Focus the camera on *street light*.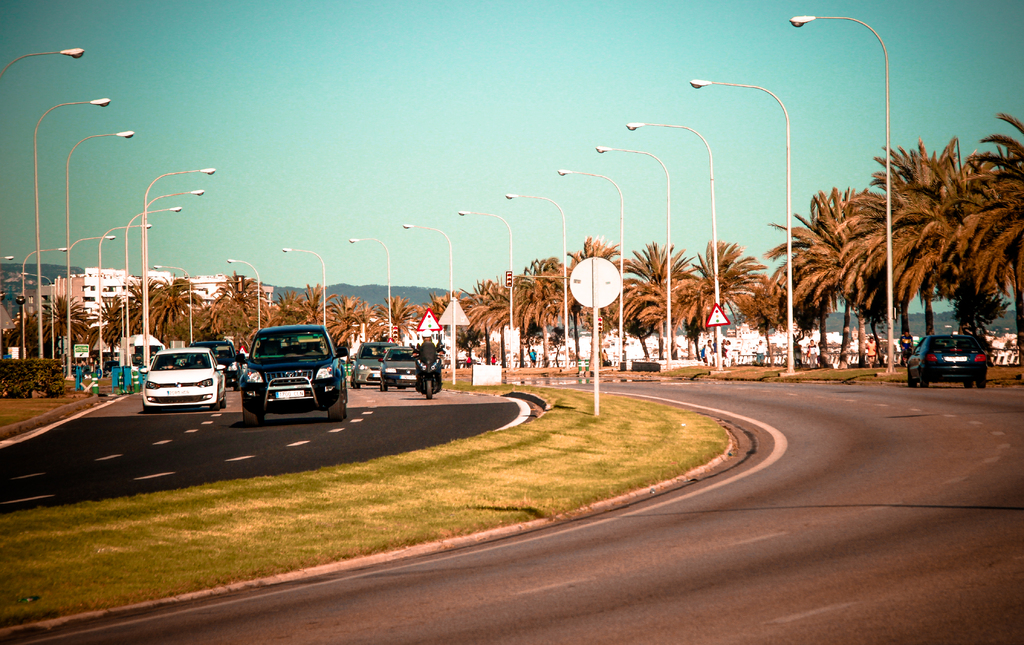
Focus region: crop(94, 220, 157, 375).
